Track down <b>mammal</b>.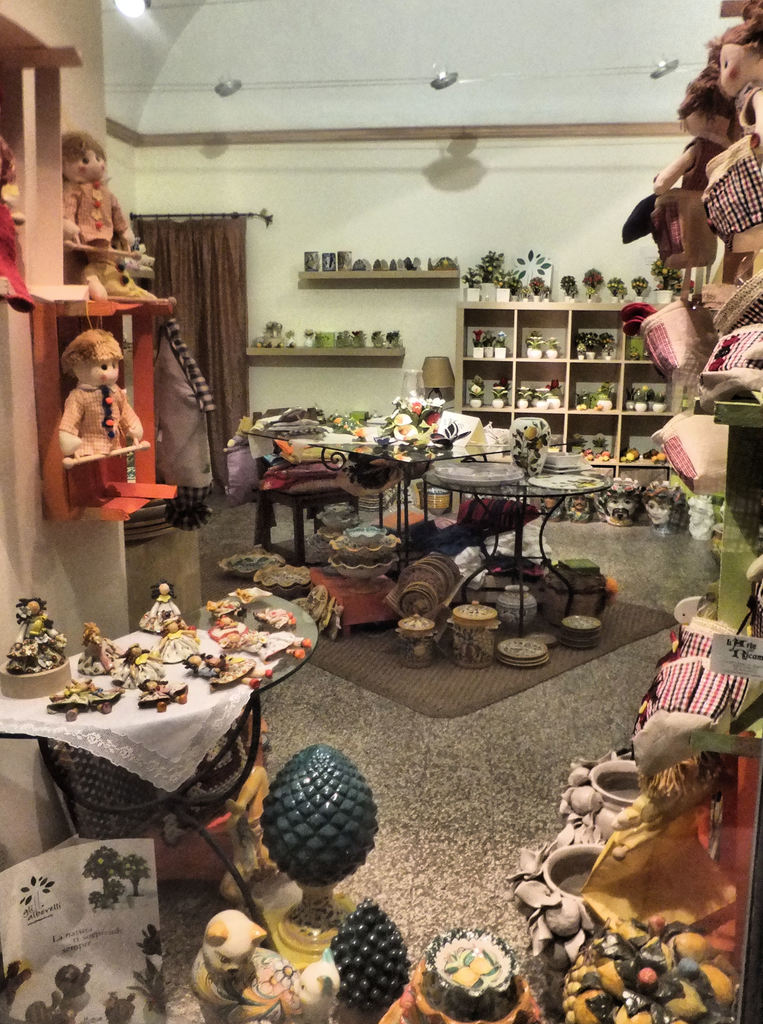
Tracked to crop(654, 56, 736, 269).
